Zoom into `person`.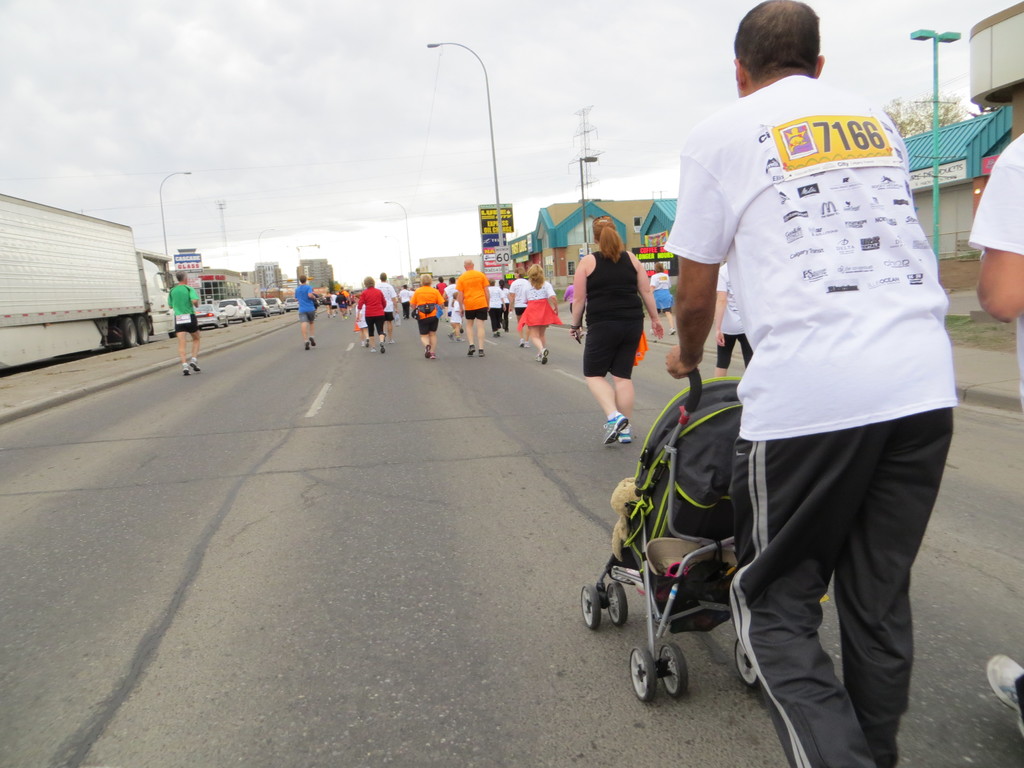
Zoom target: l=976, t=127, r=1023, b=742.
